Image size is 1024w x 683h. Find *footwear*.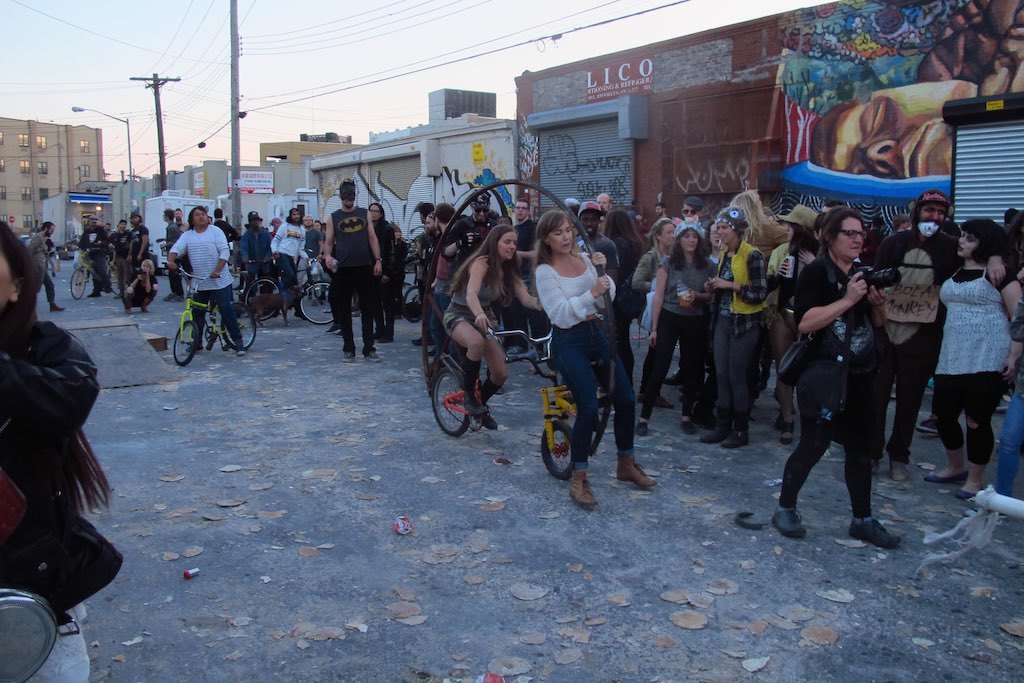
698:422:722:445.
